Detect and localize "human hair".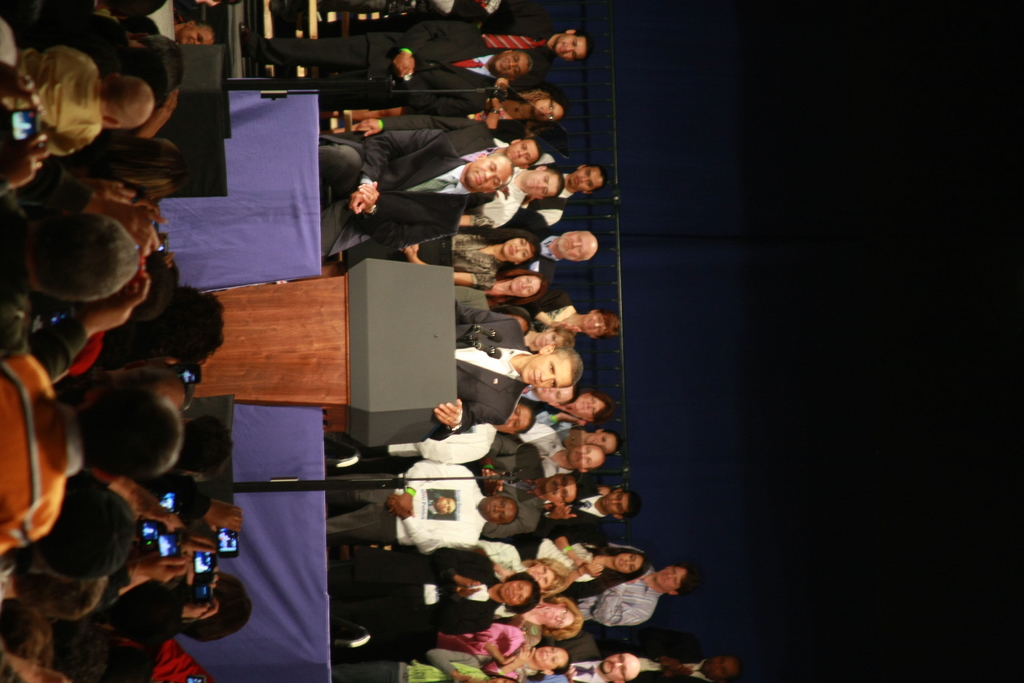
Localized at box(23, 206, 134, 309).
